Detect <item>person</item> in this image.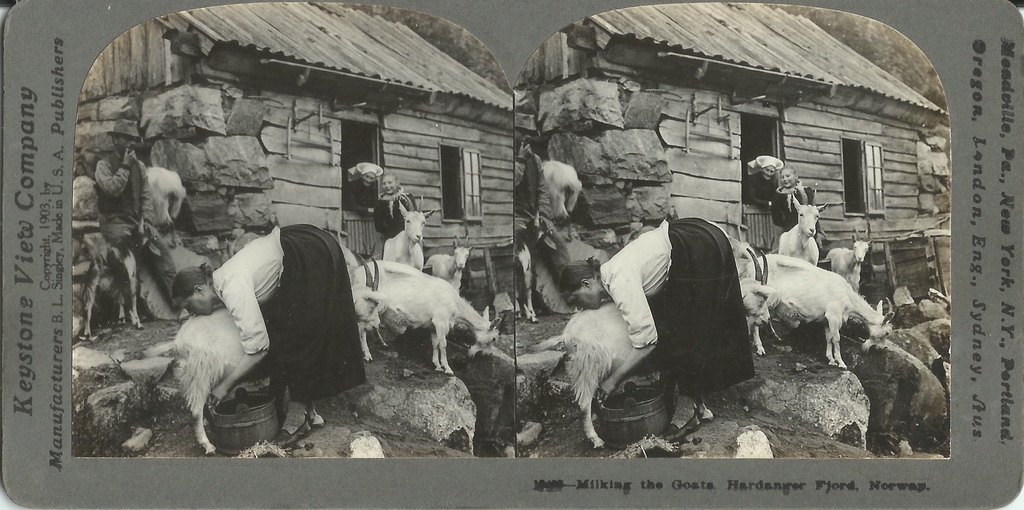
Detection: region(740, 156, 797, 214).
